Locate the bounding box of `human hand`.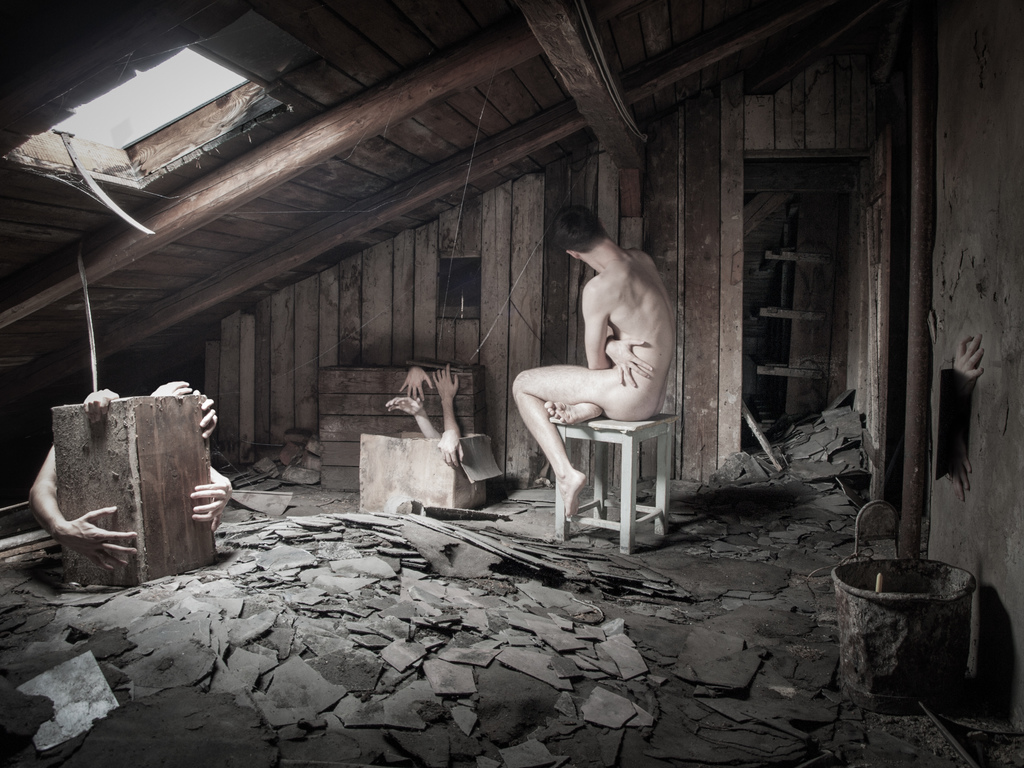
Bounding box: {"left": 83, "top": 386, "right": 123, "bottom": 426}.
